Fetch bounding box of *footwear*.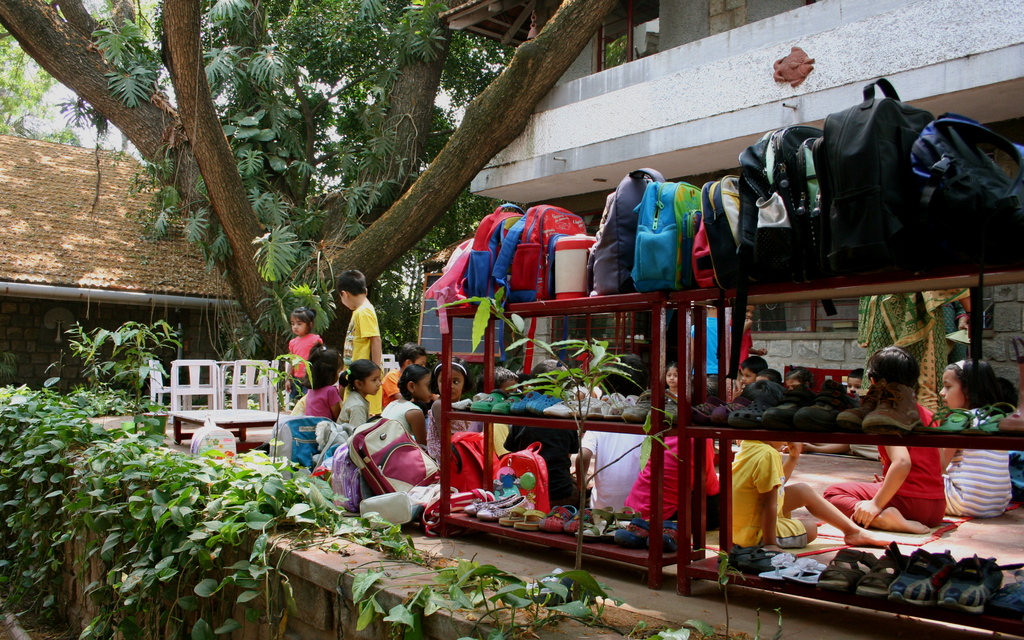
Bbox: bbox(943, 561, 1006, 604).
